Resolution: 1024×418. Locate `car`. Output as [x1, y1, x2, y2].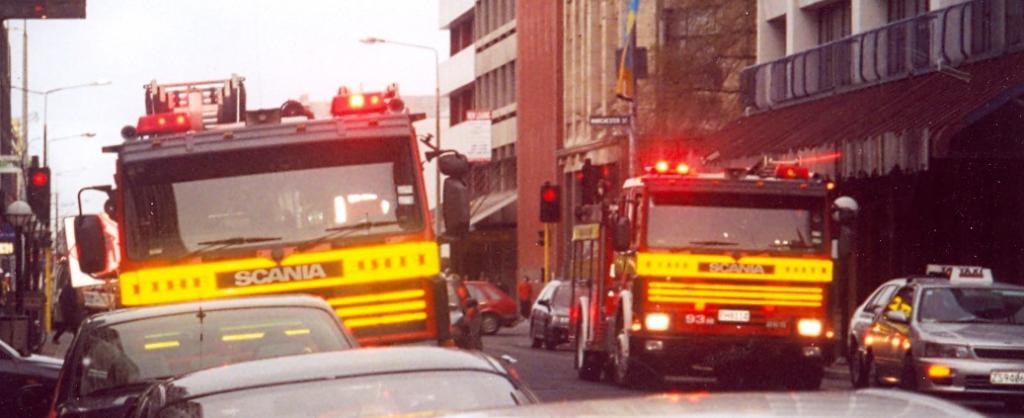
[0, 339, 107, 417].
